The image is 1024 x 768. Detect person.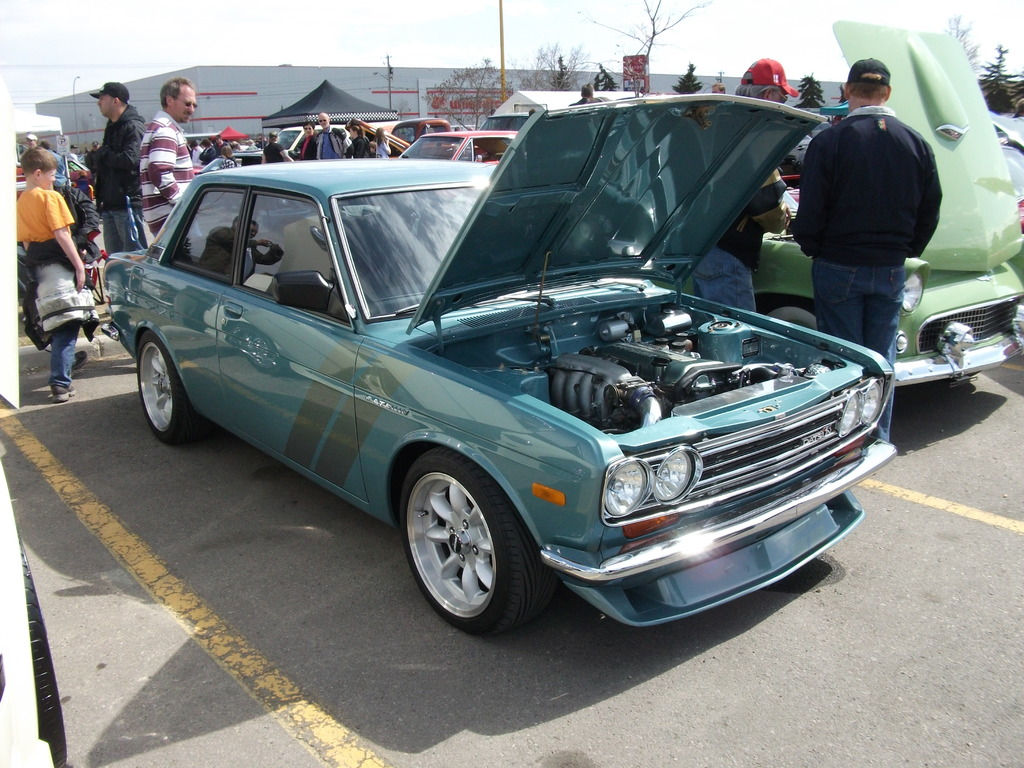
Detection: (465, 125, 474, 129).
